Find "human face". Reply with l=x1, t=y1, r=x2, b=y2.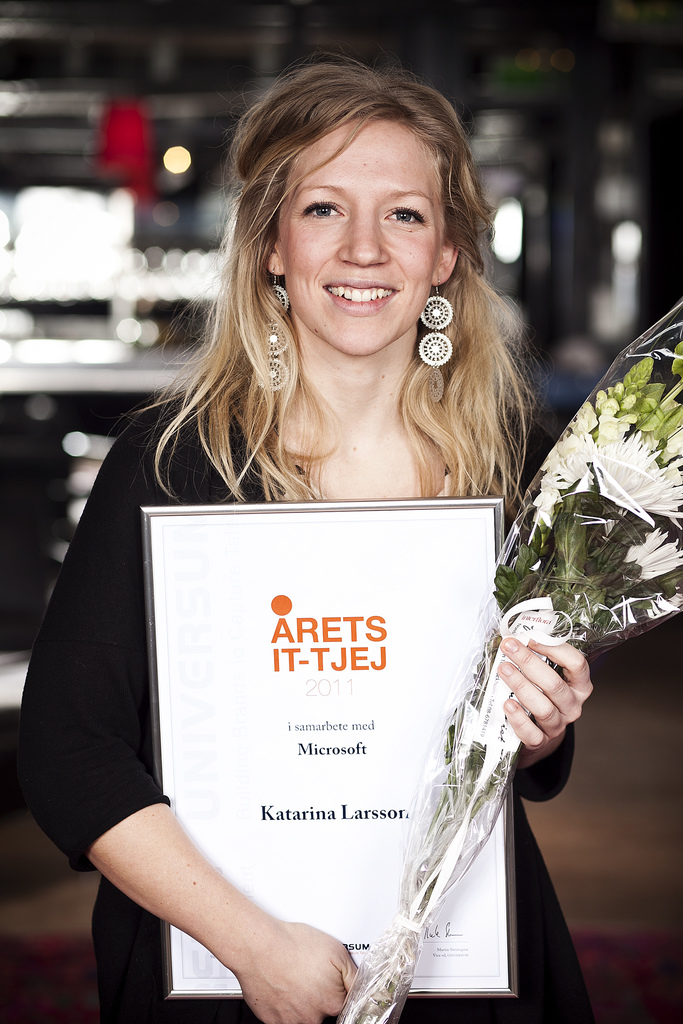
l=272, t=113, r=442, b=350.
